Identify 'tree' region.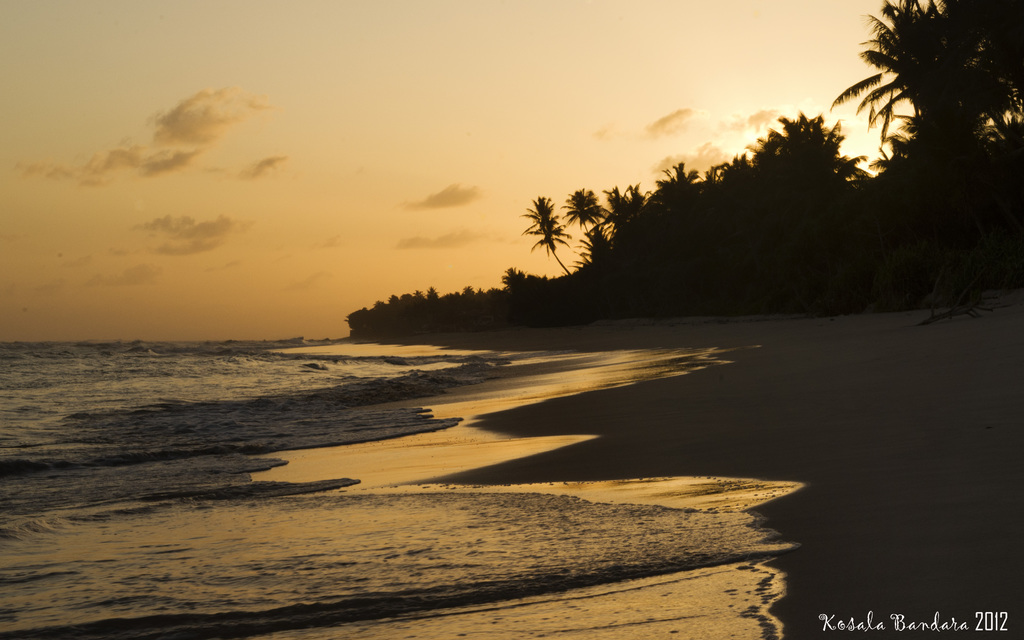
Region: pyautogui.locateOnScreen(650, 157, 760, 232).
